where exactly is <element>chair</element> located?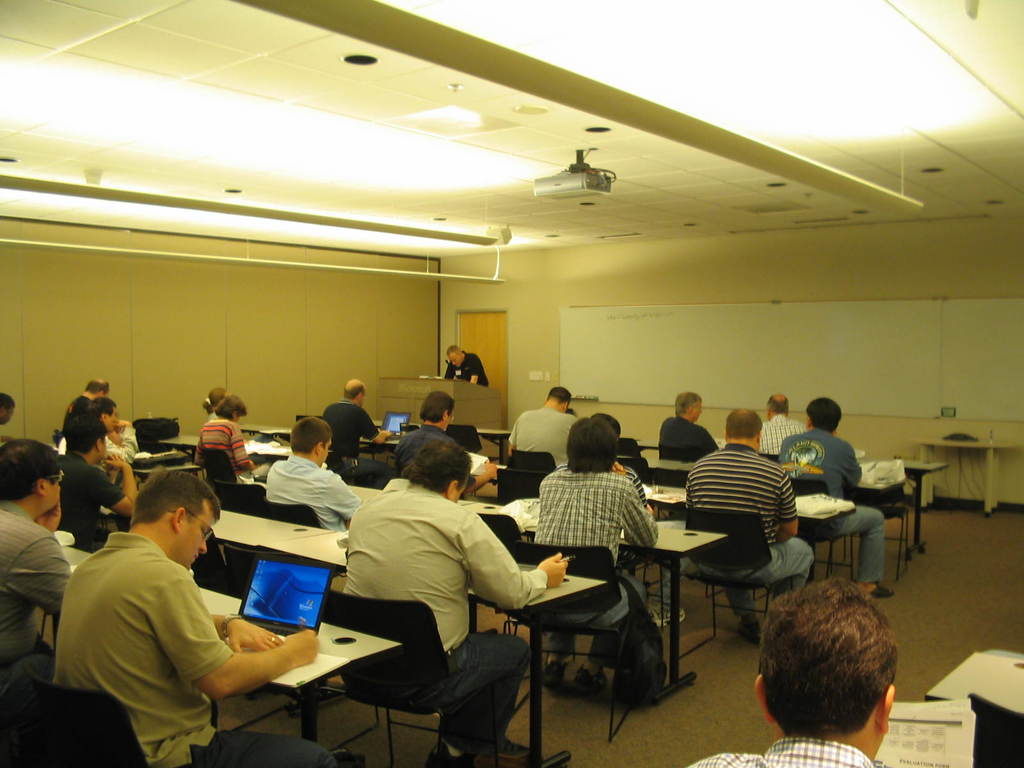
Its bounding box is {"left": 252, "top": 500, "right": 324, "bottom": 529}.
